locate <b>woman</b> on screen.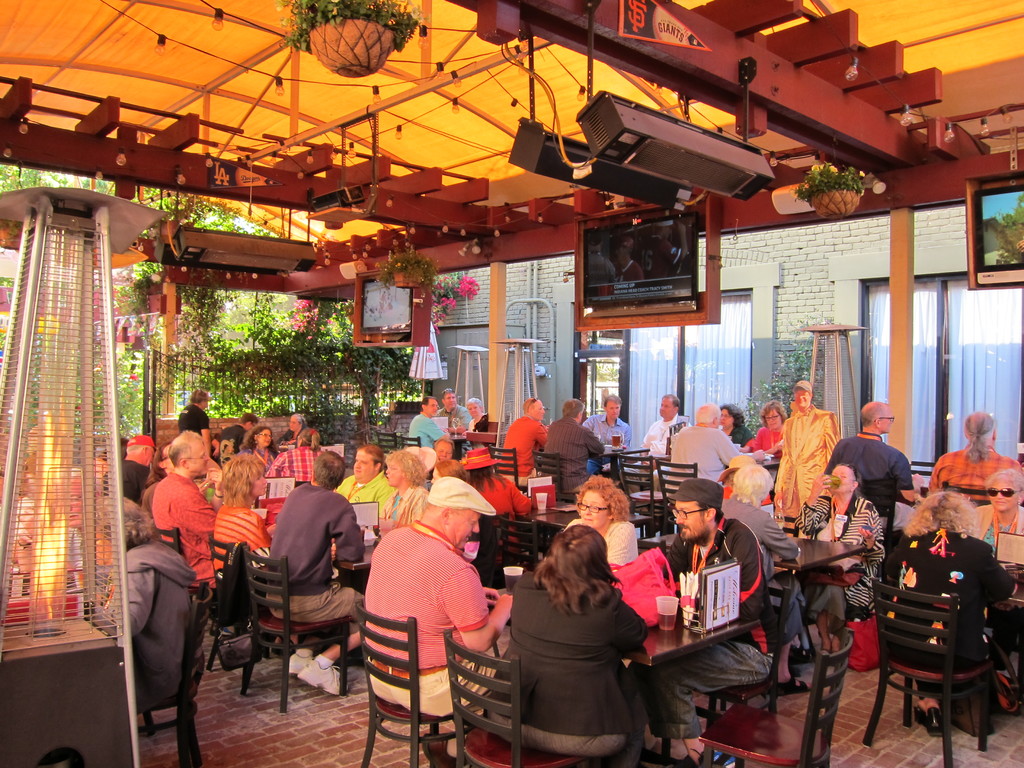
On screen at x1=267 y1=426 x2=333 y2=486.
